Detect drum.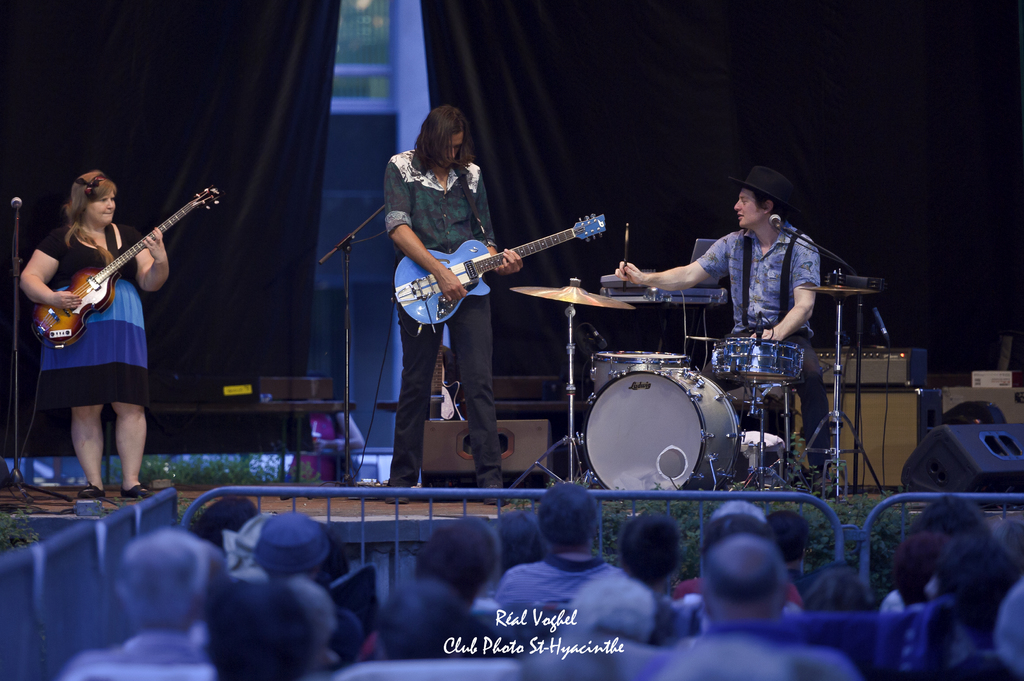
Detected at crop(578, 364, 745, 492).
